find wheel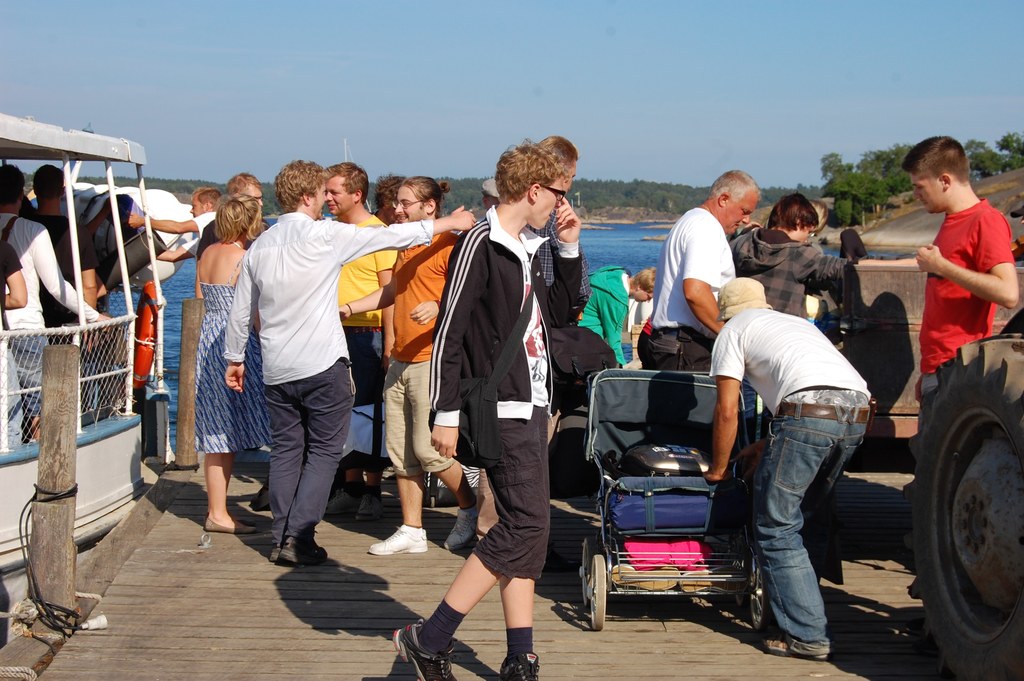
[748, 556, 770, 635]
